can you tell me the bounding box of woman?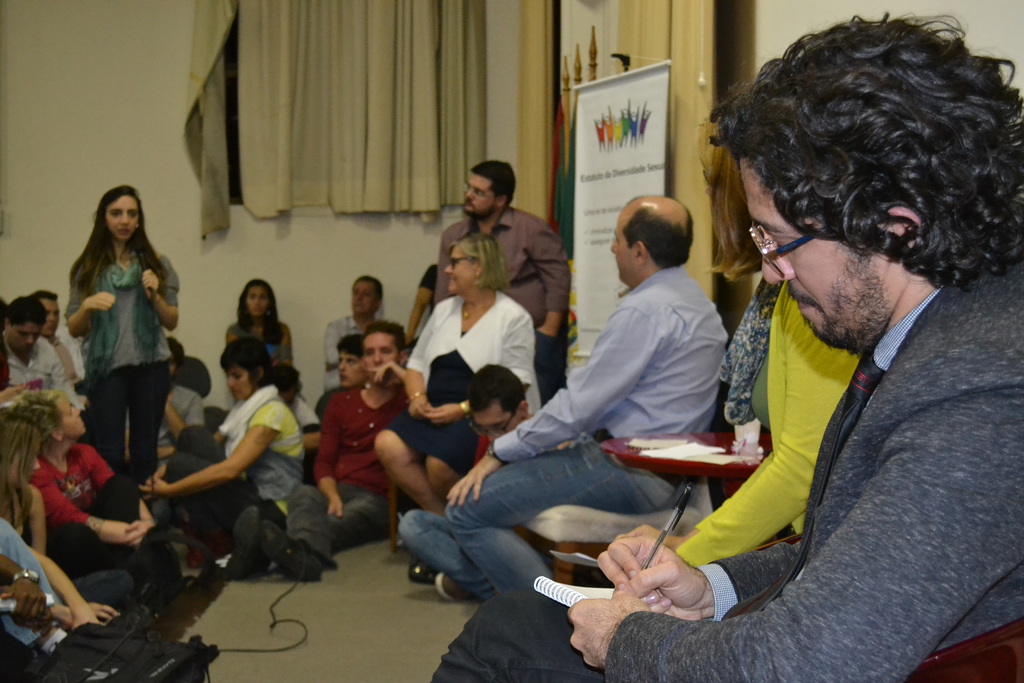
58, 185, 182, 501.
